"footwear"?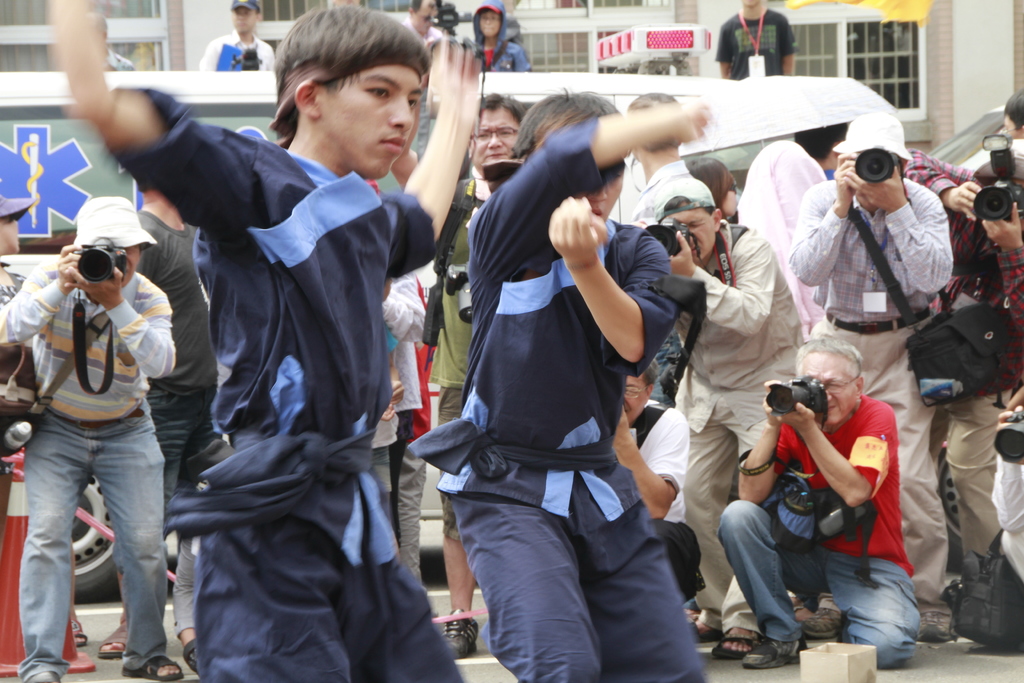
rect(73, 629, 89, 646)
